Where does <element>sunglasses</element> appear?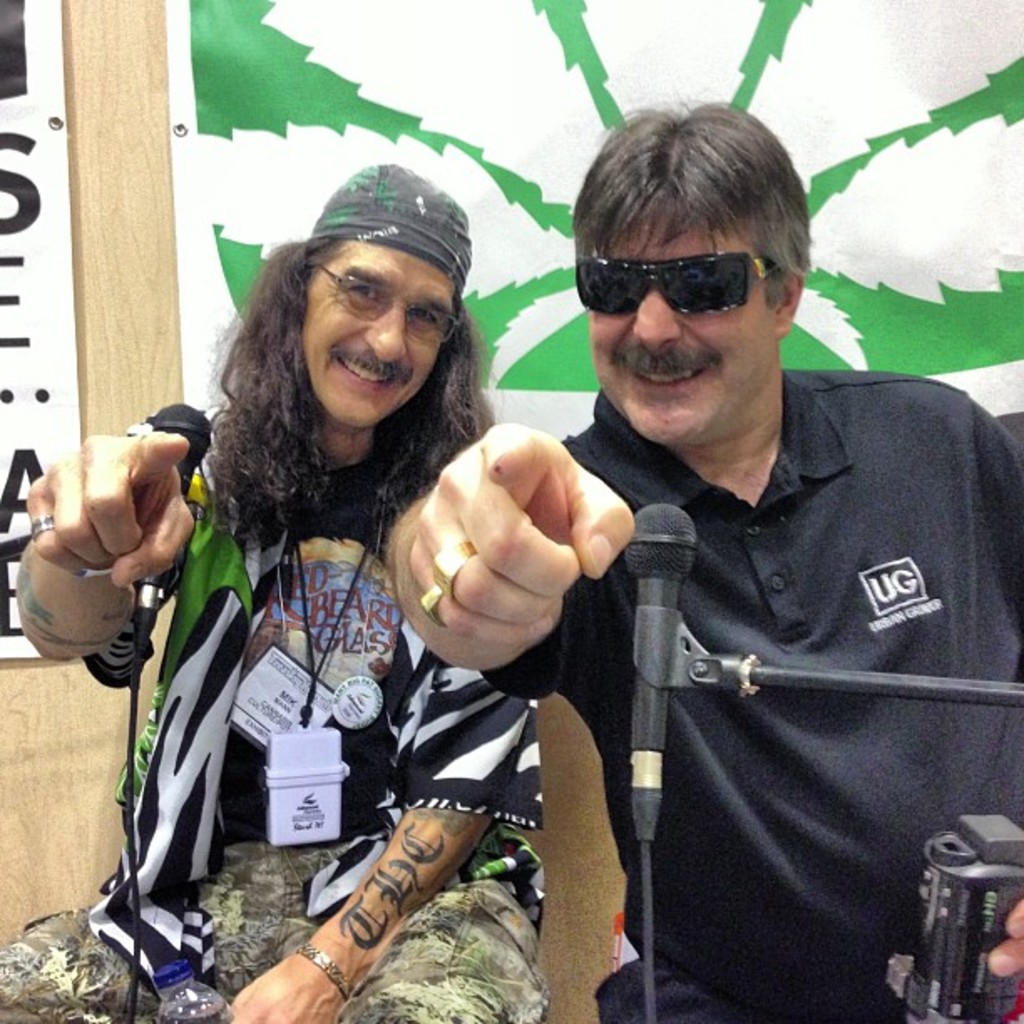
Appears at pyautogui.locateOnScreen(567, 256, 781, 318).
